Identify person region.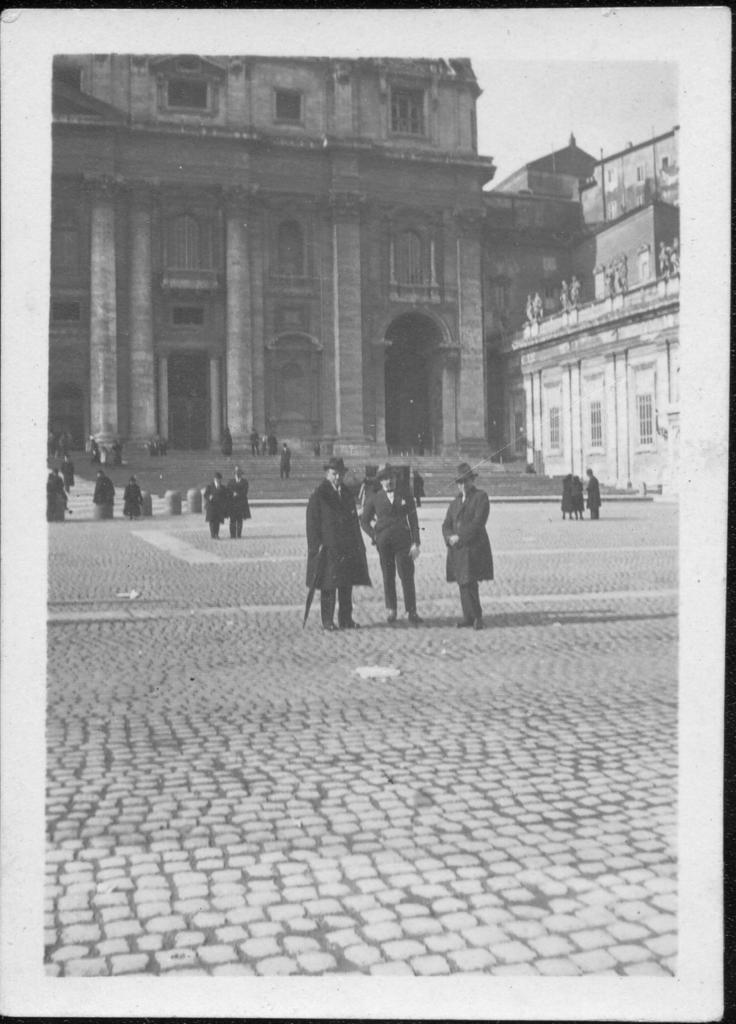
Region: left=58, top=460, right=72, bottom=481.
